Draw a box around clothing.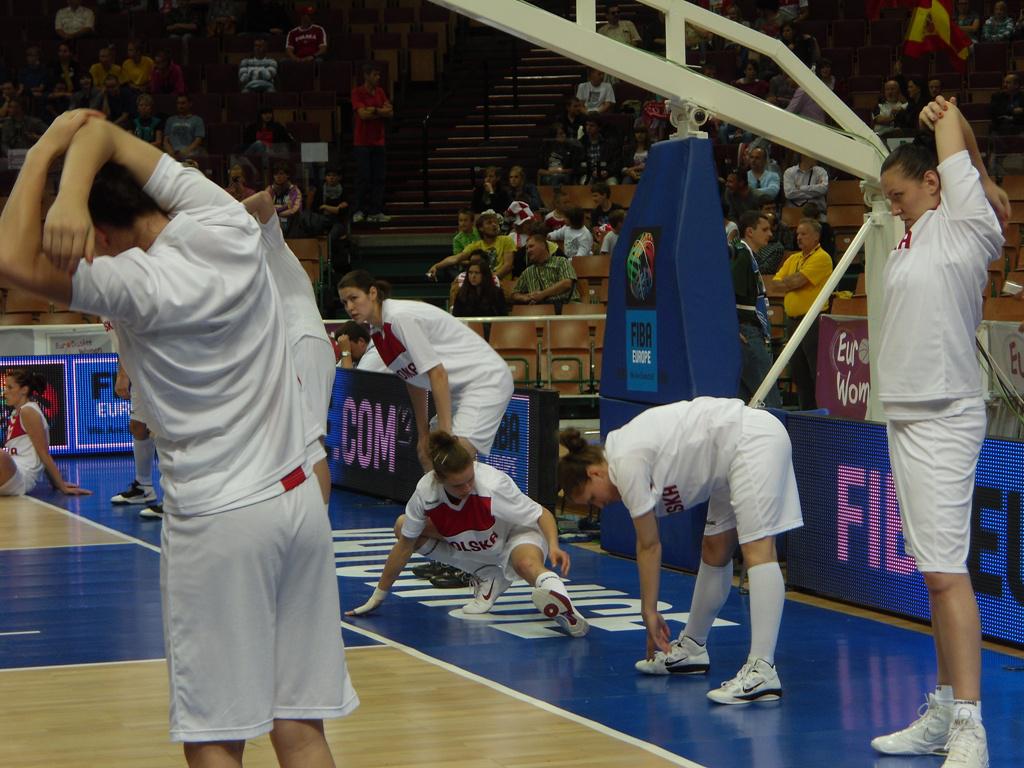
736:239:783:270.
